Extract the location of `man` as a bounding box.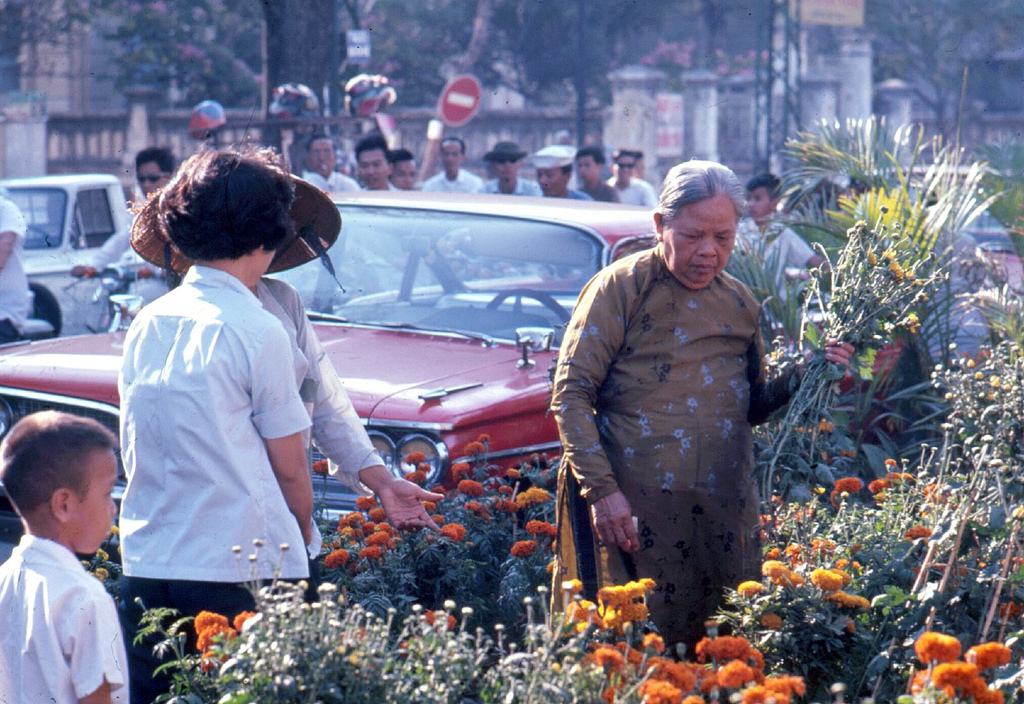
bbox(349, 131, 406, 293).
